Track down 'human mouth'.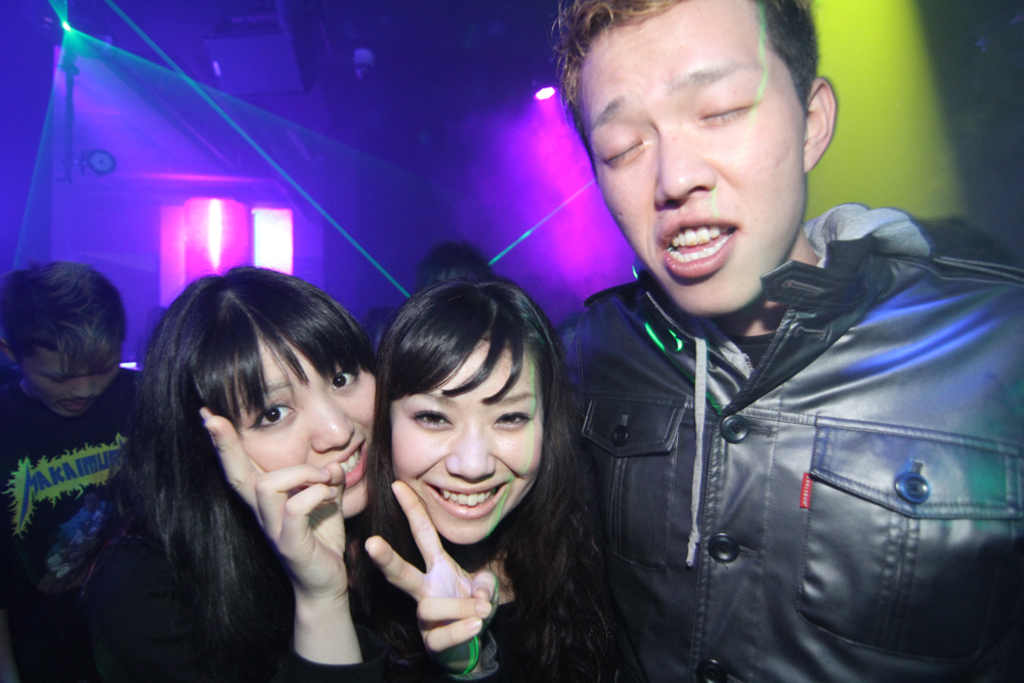
Tracked to bbox(422, 478, 510, 518).
